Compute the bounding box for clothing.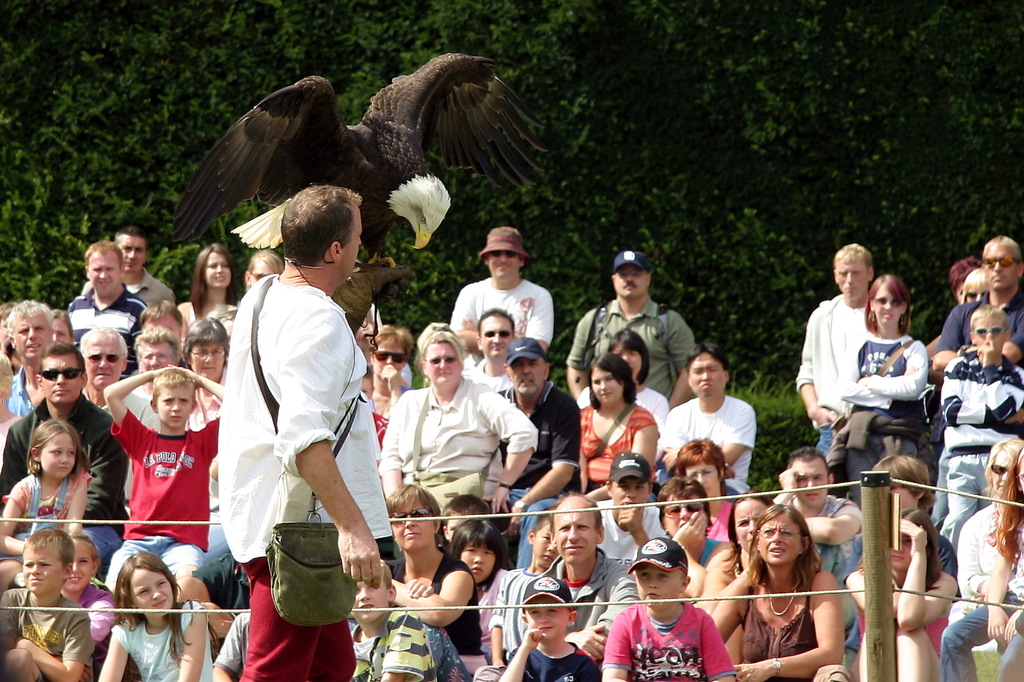
select_region(562, 297, 692, 421).
